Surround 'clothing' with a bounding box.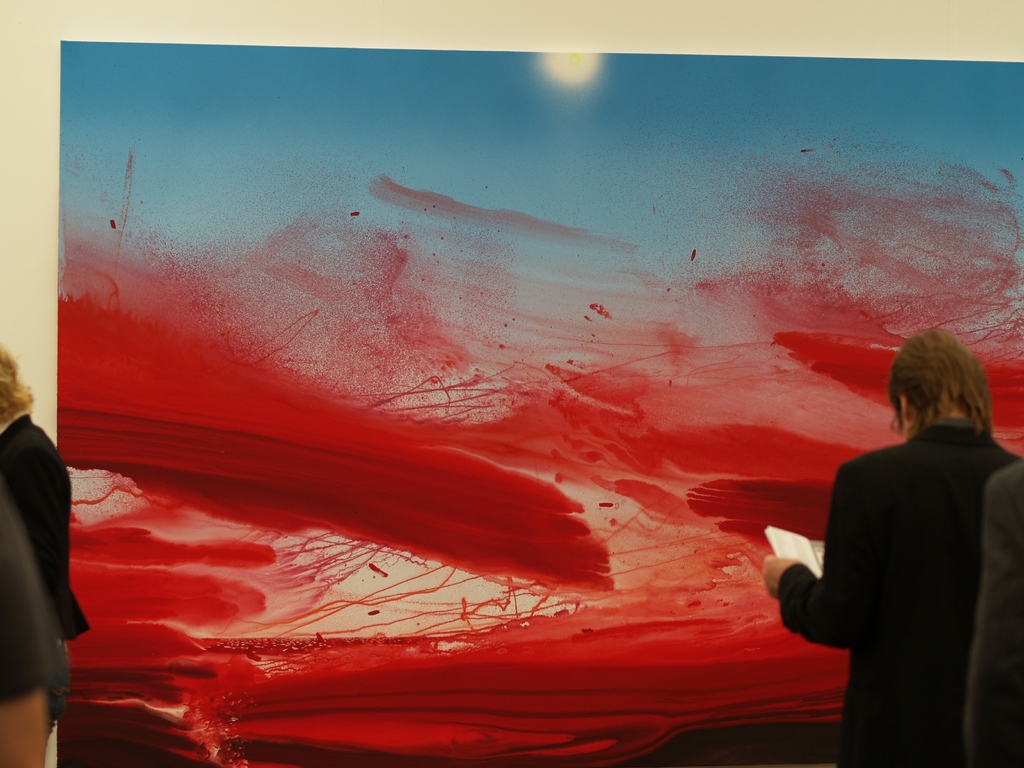
(776, 377, 1004, 757).
